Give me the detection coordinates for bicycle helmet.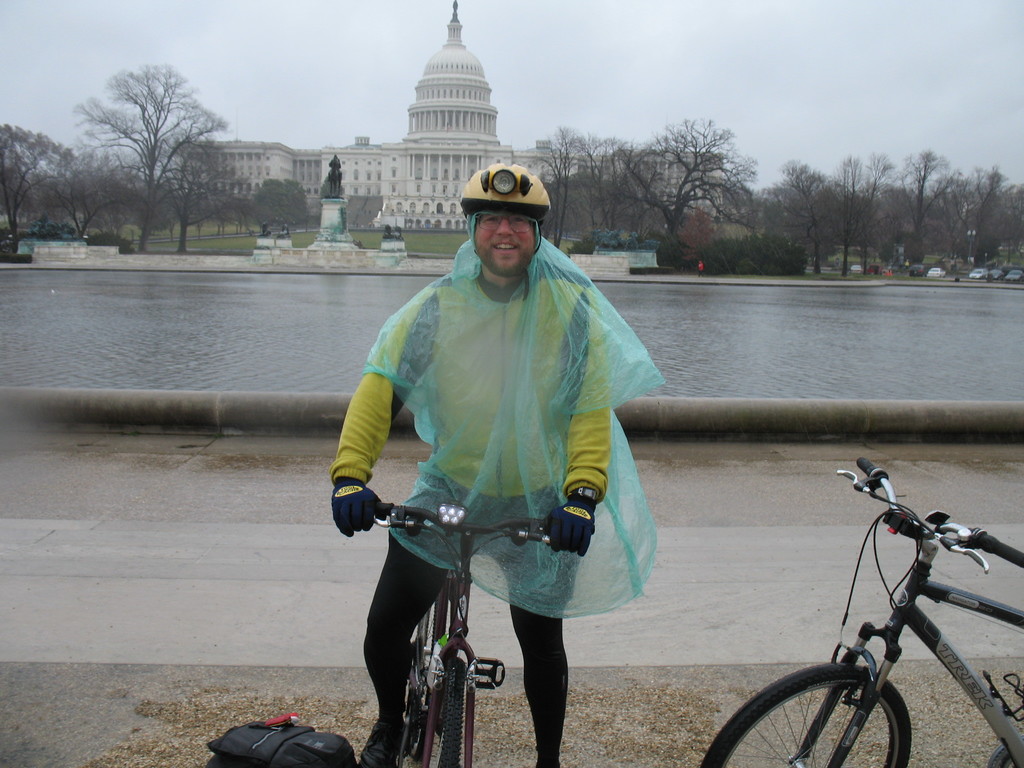
x1=462, y1=163, x2=545, y2=211.
